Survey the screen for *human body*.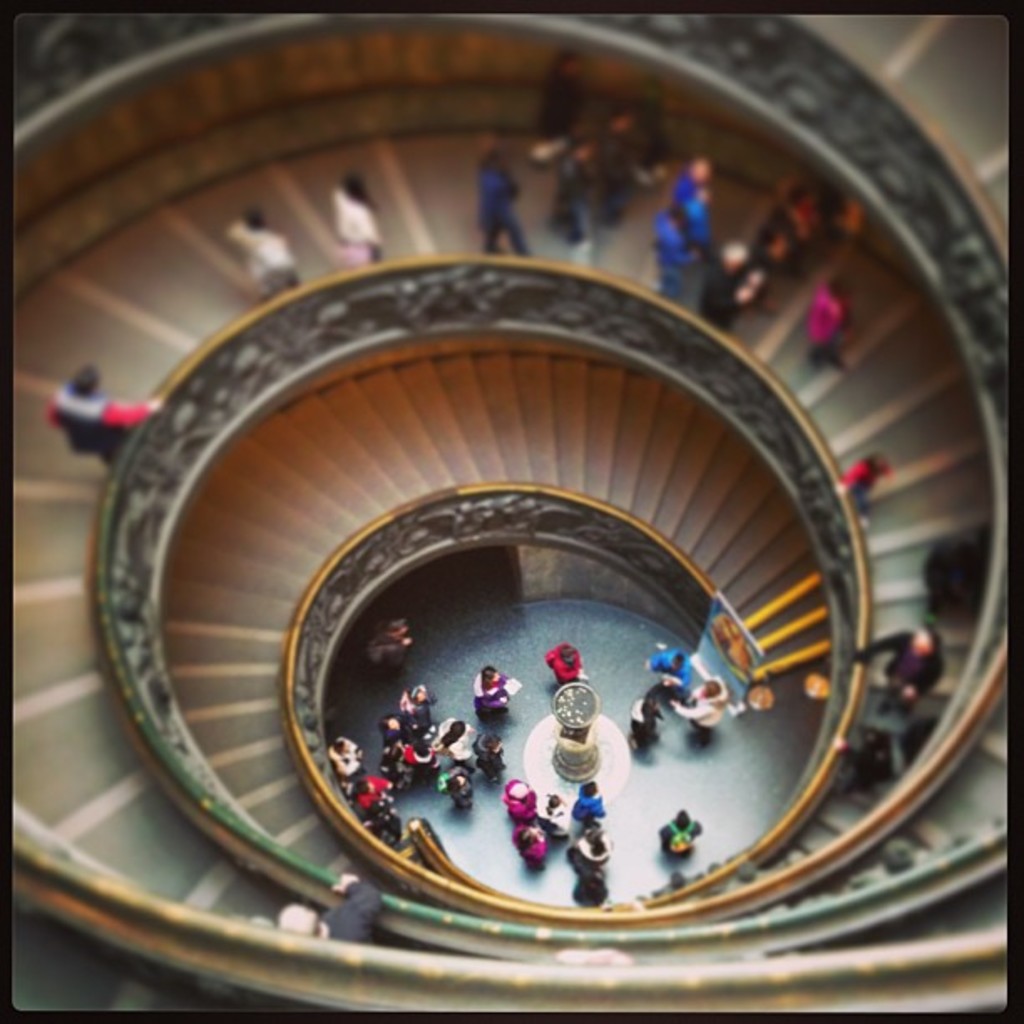
Survey found: 477:740:505:773.
